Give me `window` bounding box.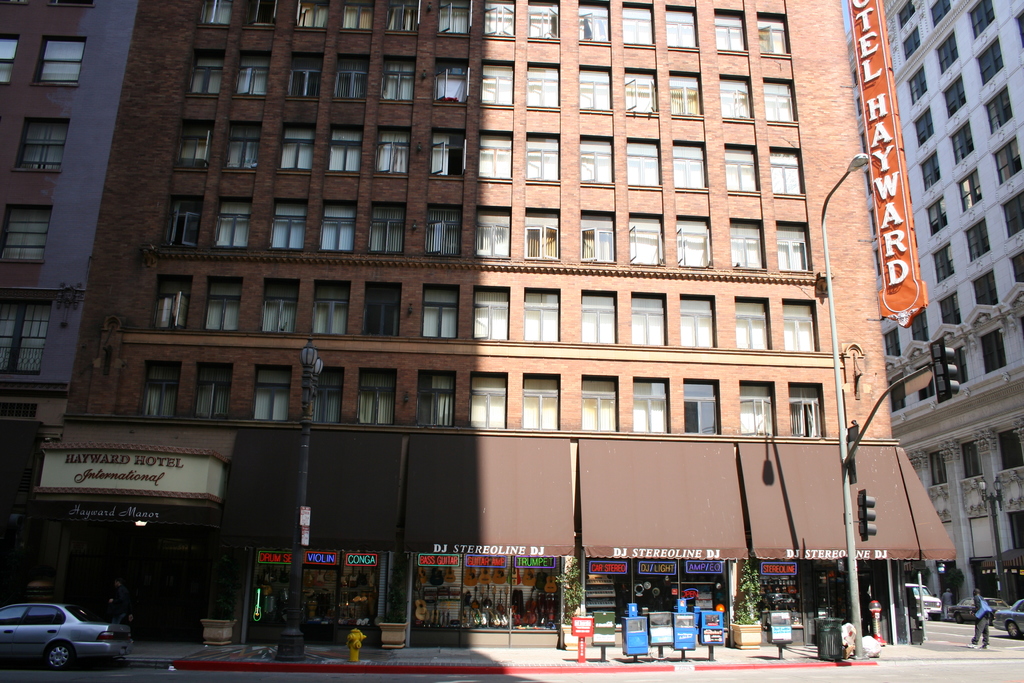
998:424:1023:475.
